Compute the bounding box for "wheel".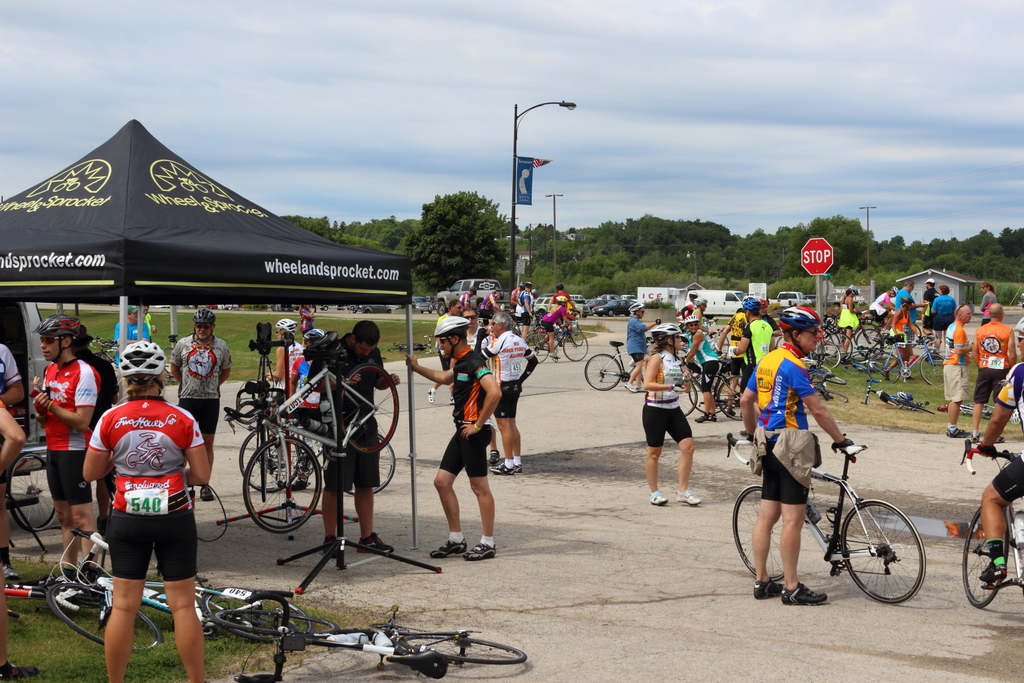
808/340/844/368.
